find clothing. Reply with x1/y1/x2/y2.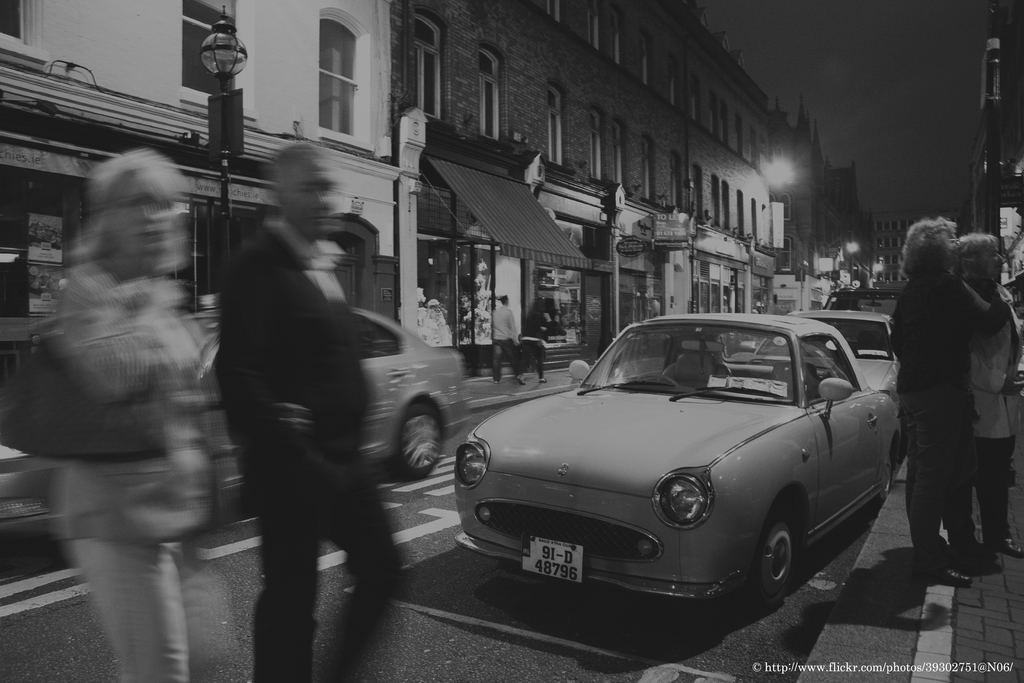
50/256/216/682.
